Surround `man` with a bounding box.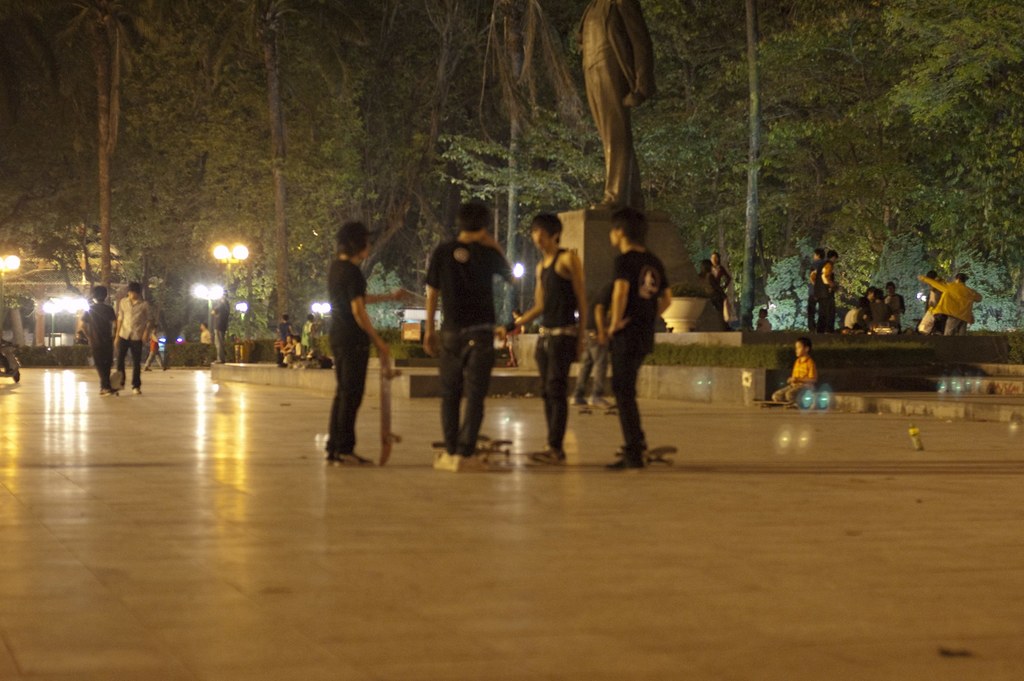
select_region(577, 282, 632, 409).
